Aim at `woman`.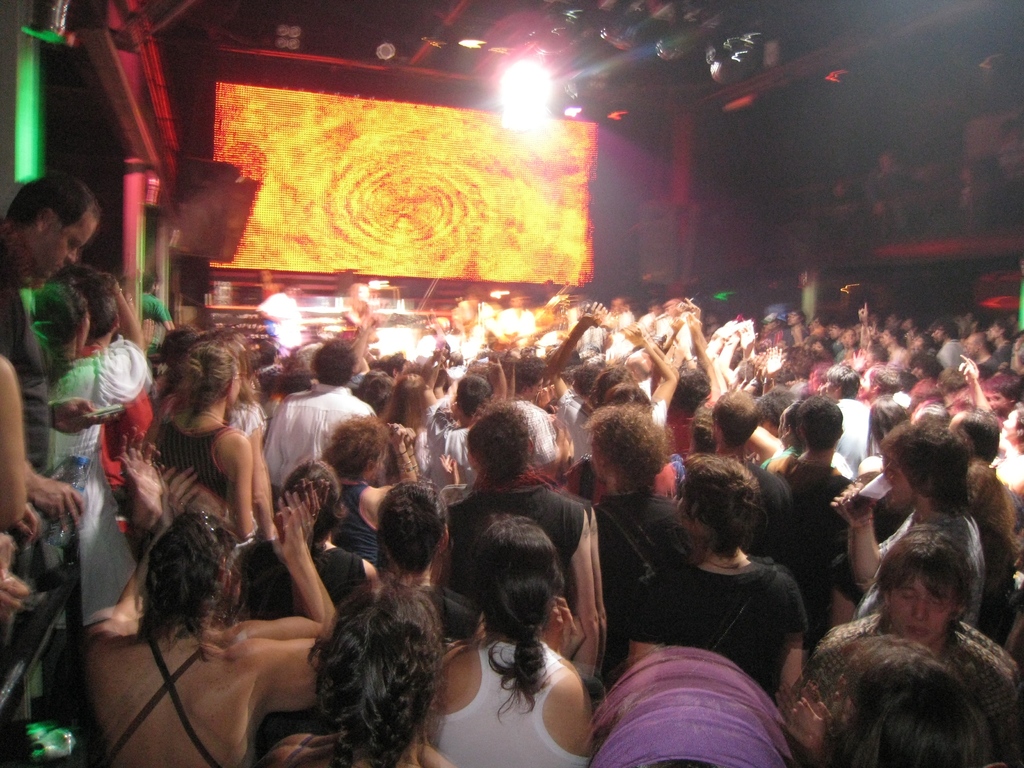
Aimed at bbox=(381, 375, 436, 463).
